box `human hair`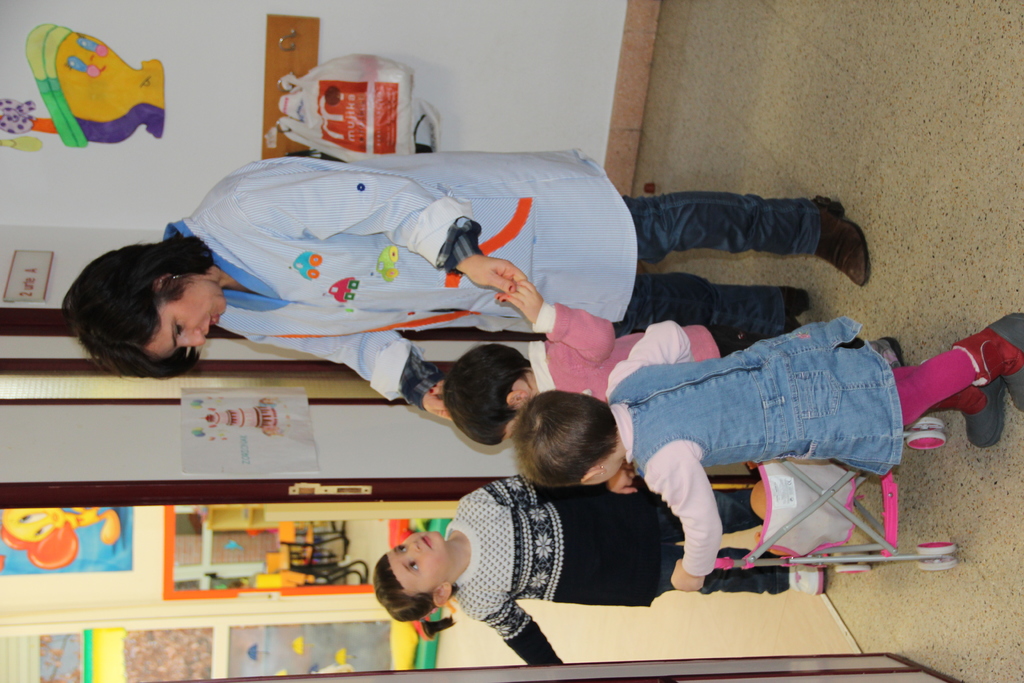
region(374, 558, 454, 624)
